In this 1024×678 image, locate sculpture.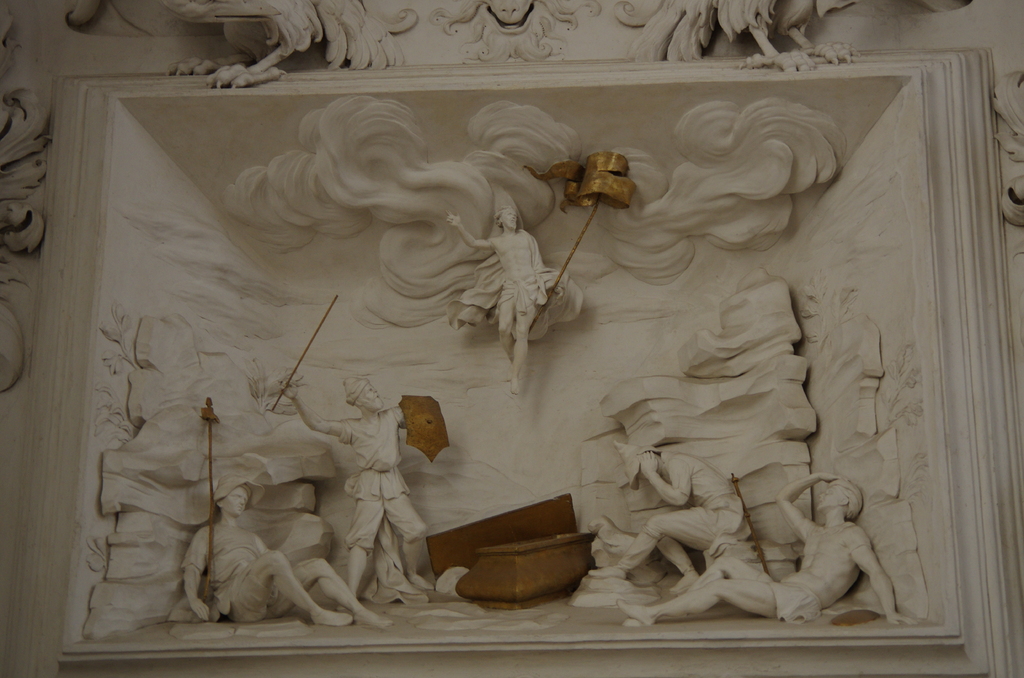
Bounding box: {"left": 614, "top": 474, "right": 913, "bottom": 624}.
